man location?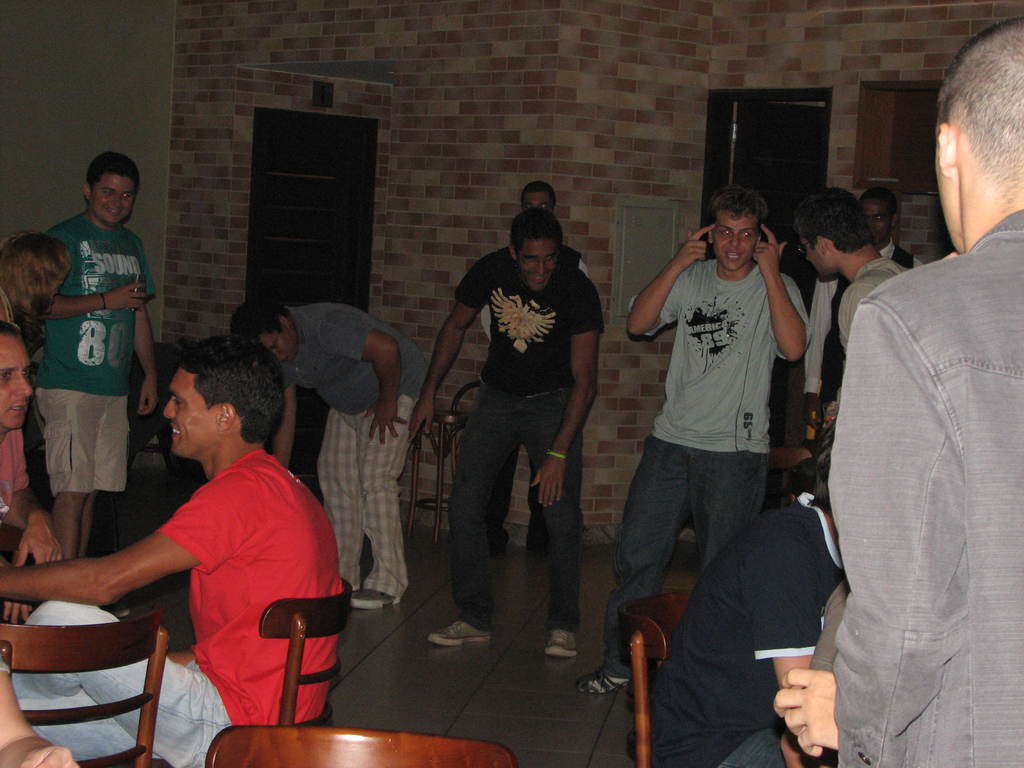
left=408, top=209, right=604, bottom=659
